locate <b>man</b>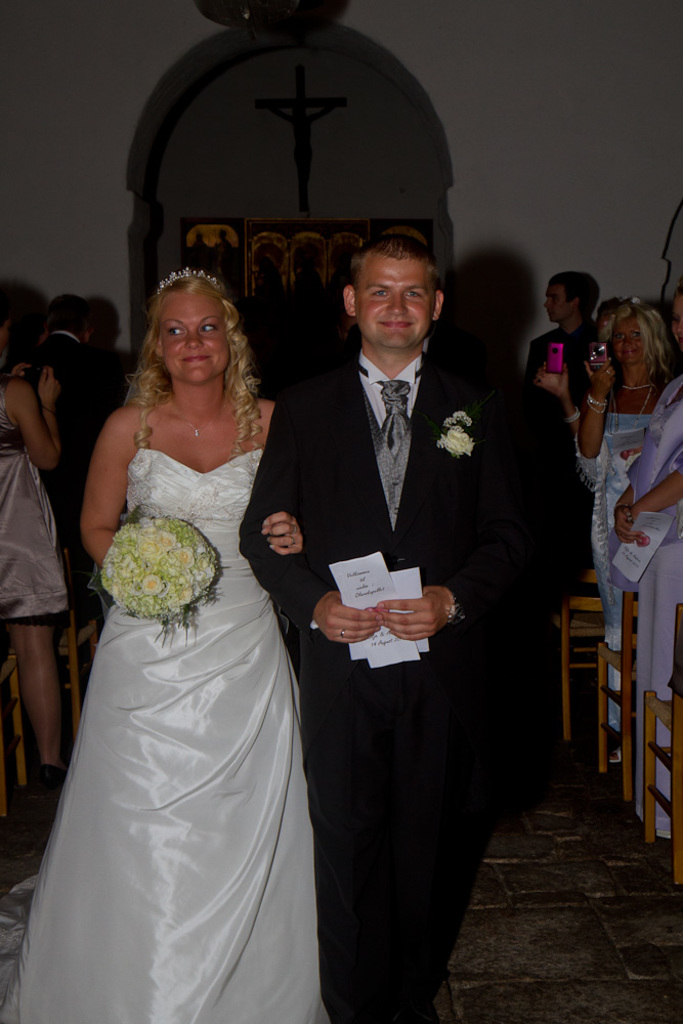
523/269/598/544
